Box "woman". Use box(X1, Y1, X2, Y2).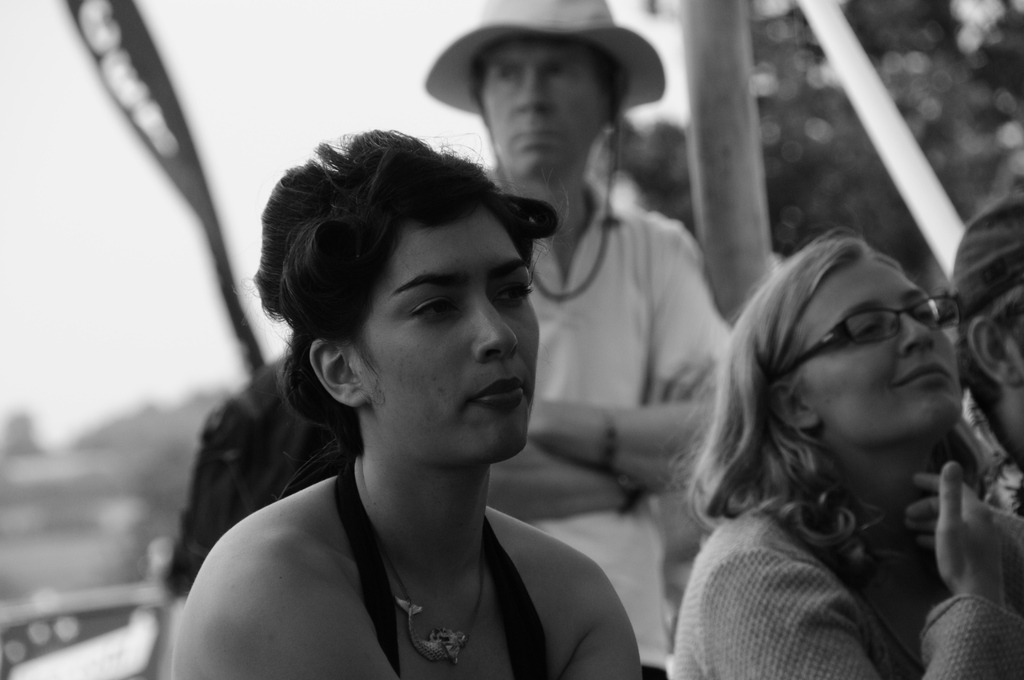
box(165, 121, 640, 679).
